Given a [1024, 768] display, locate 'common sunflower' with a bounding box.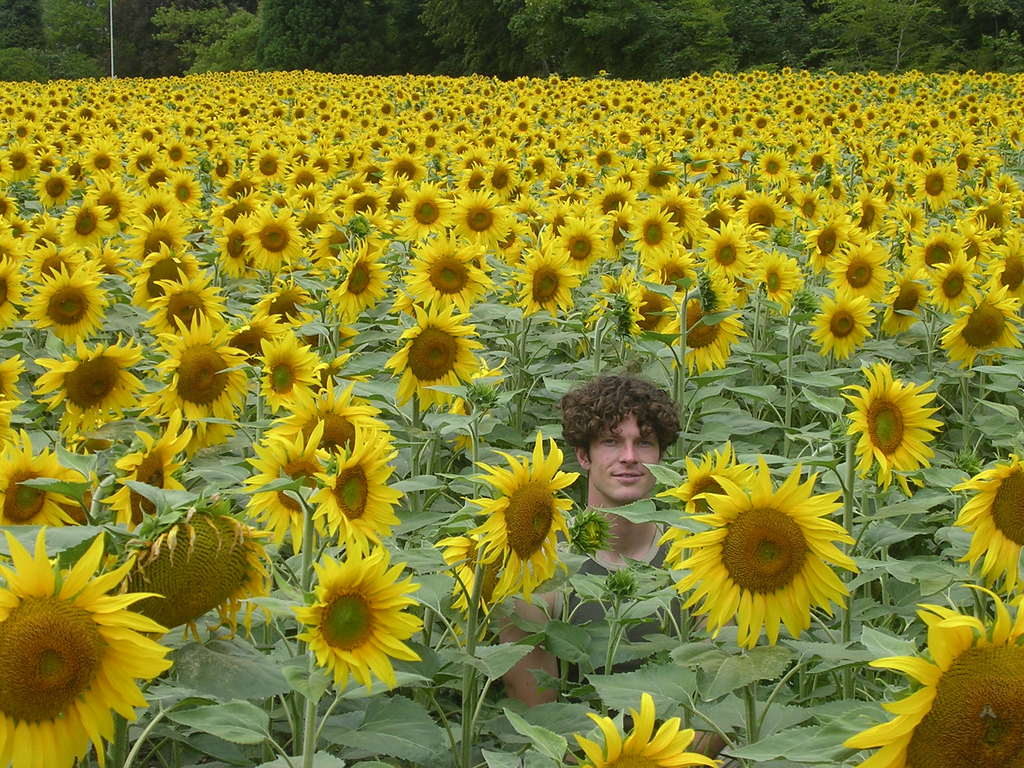
Located: pyautogui.locateOnScreen(220, 223, 257, 275).
